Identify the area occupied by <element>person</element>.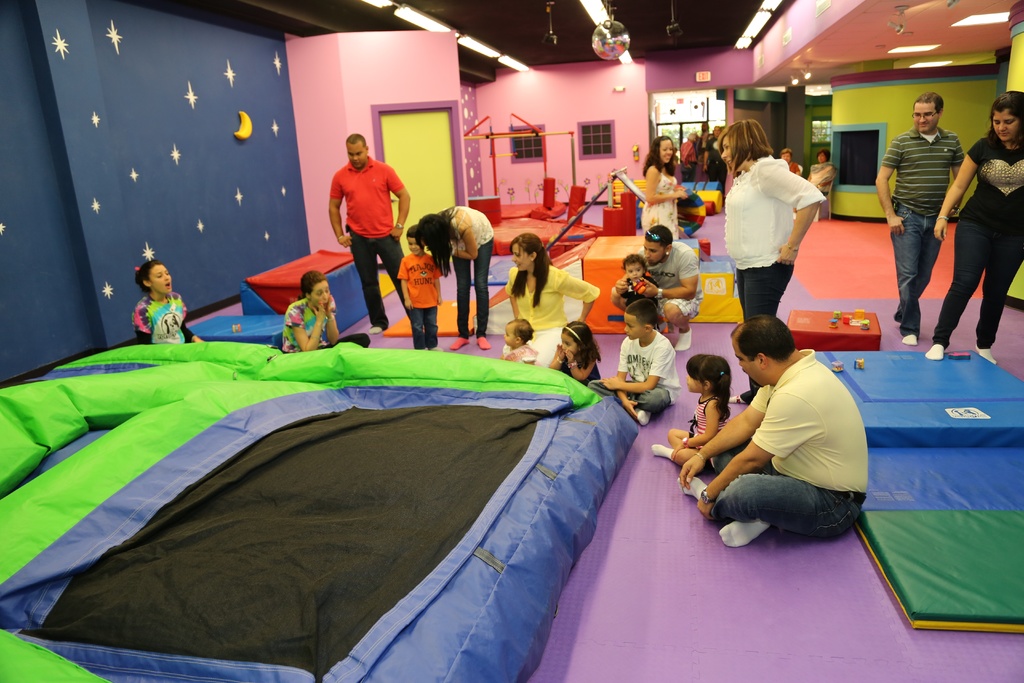
Area: {"left": 329, "top": 128, "right": 413, "bottom": 329}.
